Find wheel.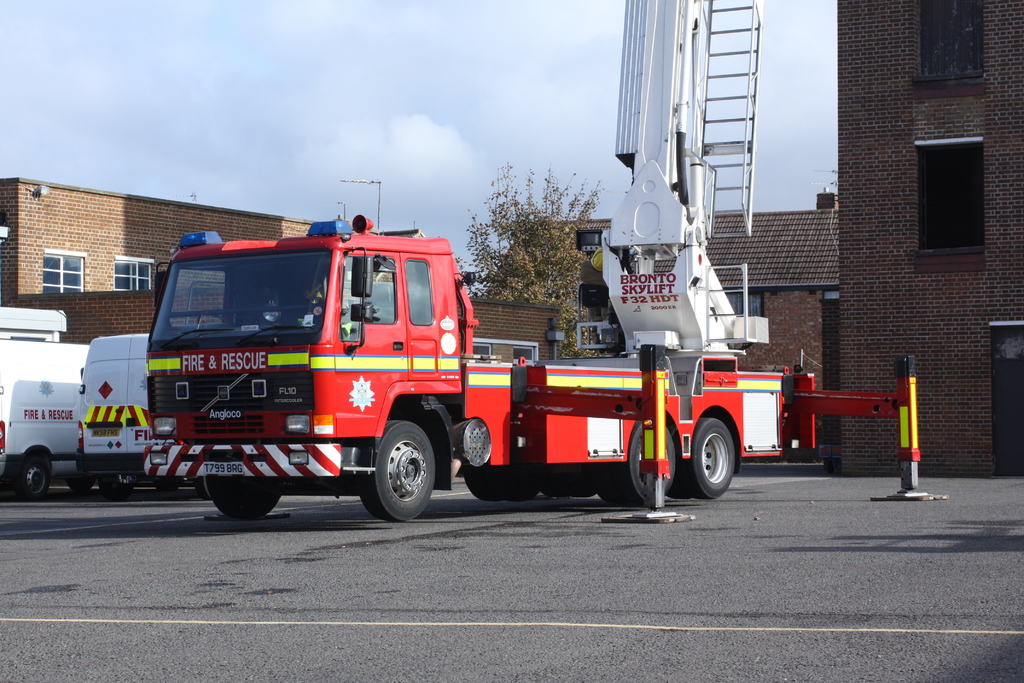
select_region(70, 479, 96, 490).
